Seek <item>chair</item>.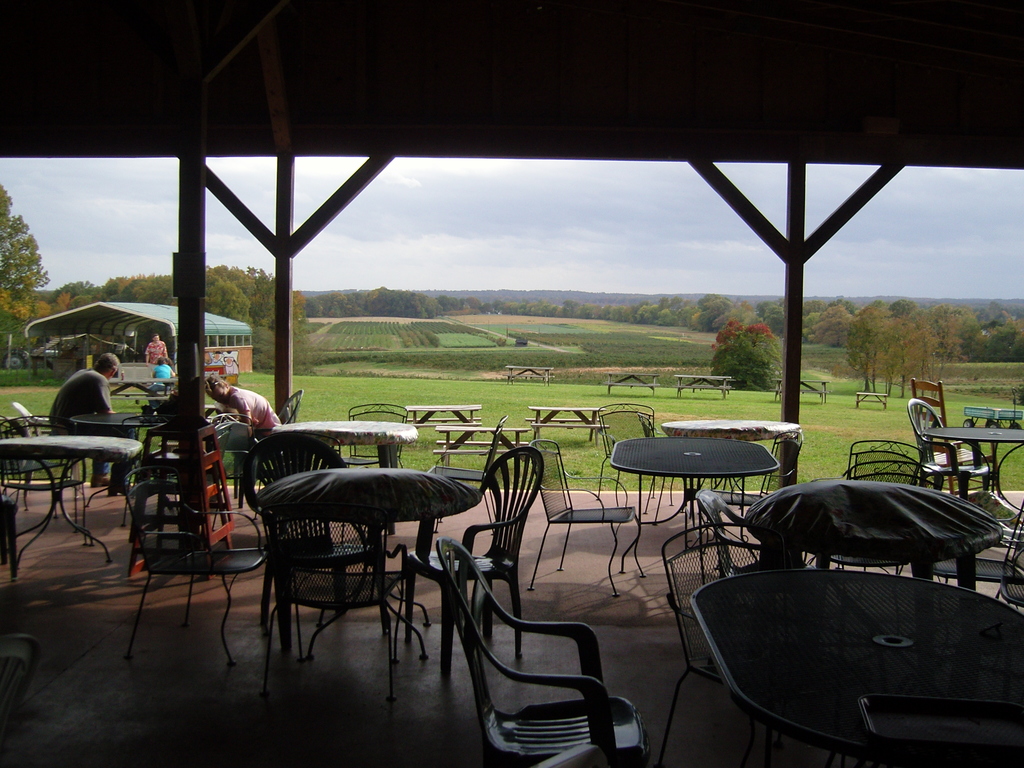
(118, 461, 282, 673).
